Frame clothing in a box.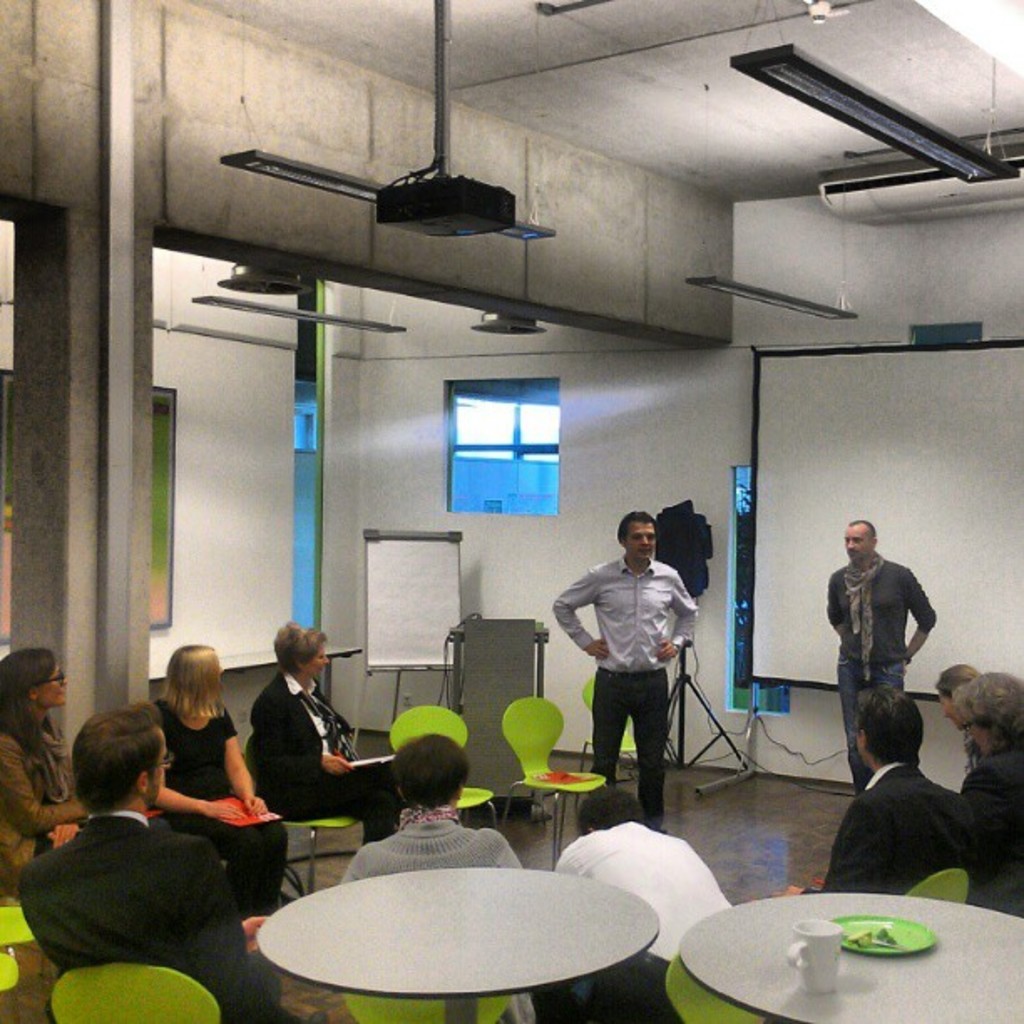
246,658,420,853.
